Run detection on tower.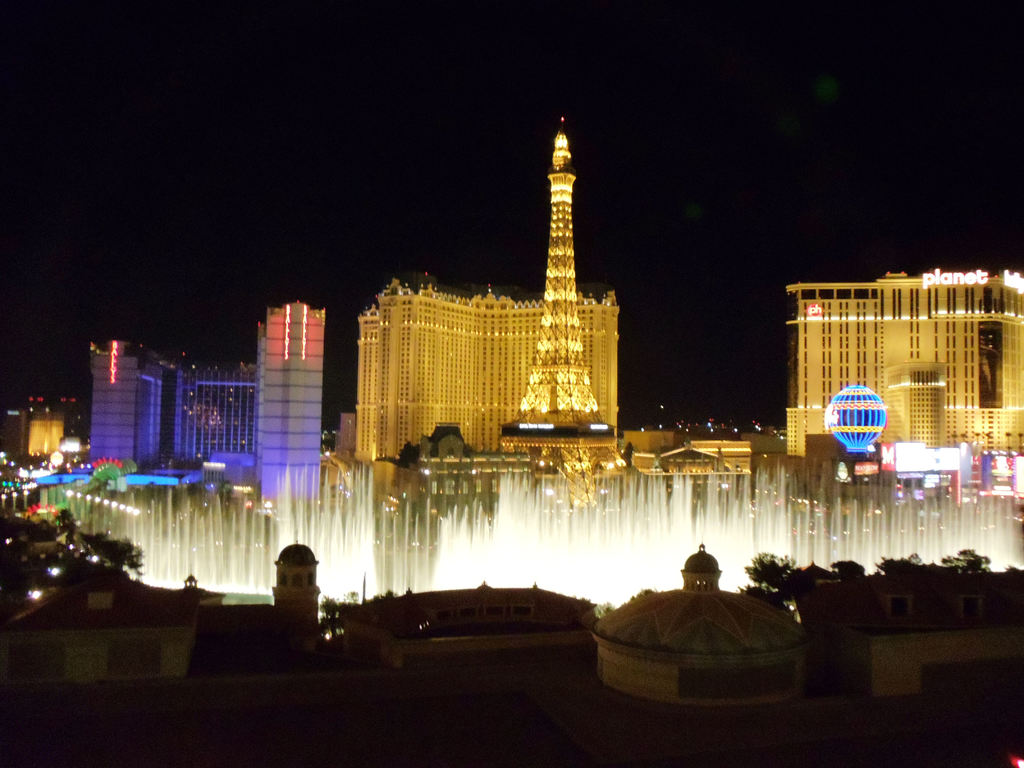
Result: box(255, 296, 324, 518).
